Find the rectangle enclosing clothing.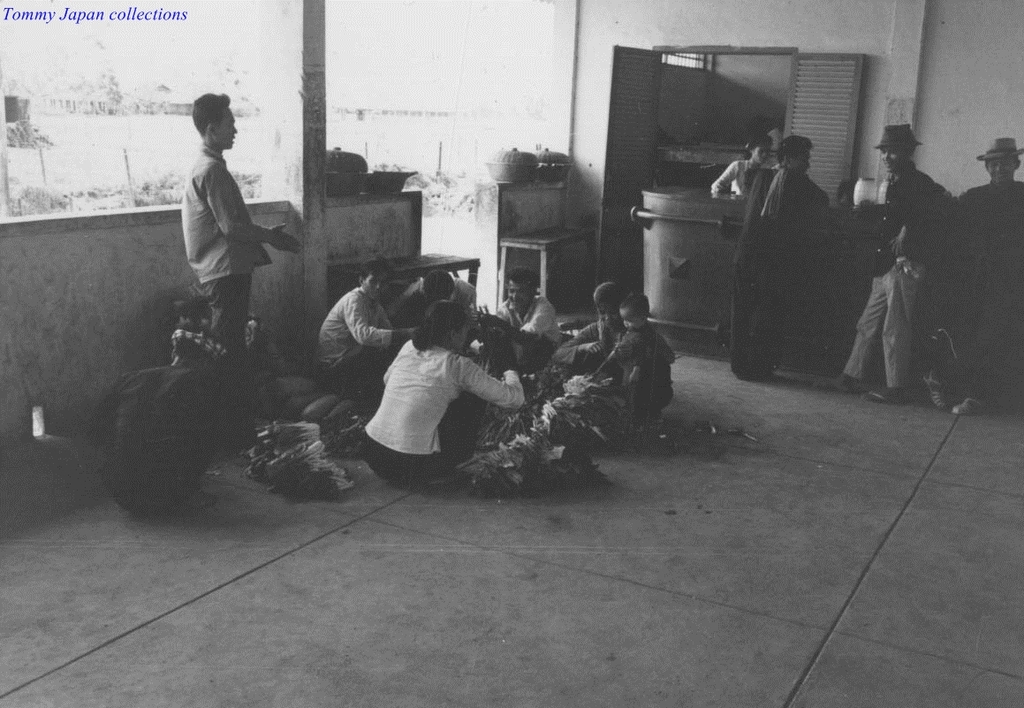
left=303, top=285, right=394, bottom=395.
